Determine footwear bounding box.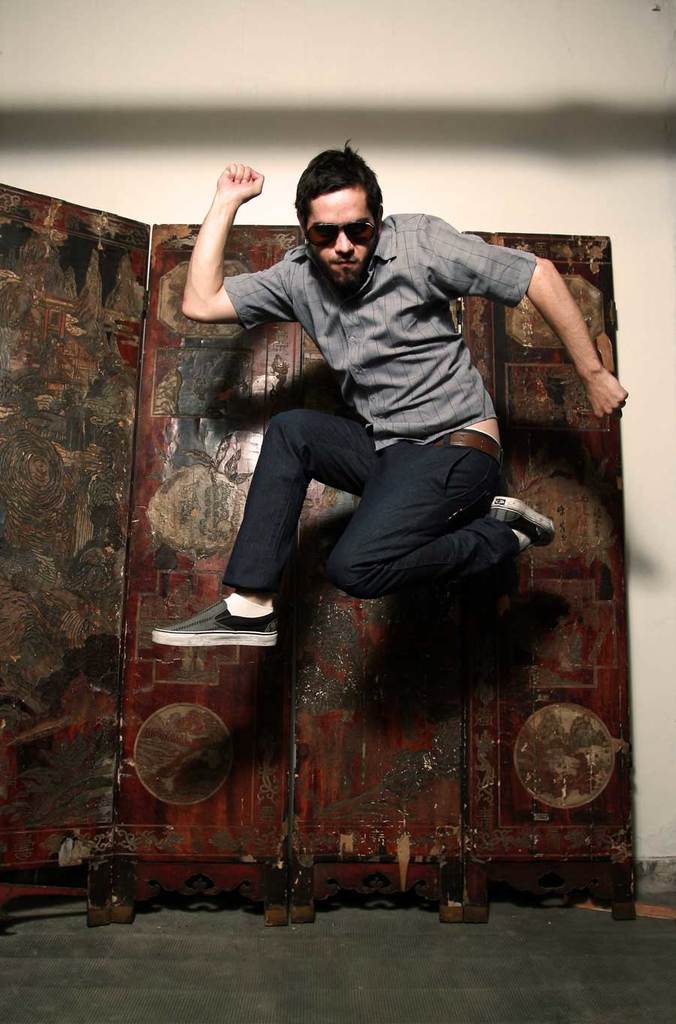
Determined: [165, 591, 276, 648].
